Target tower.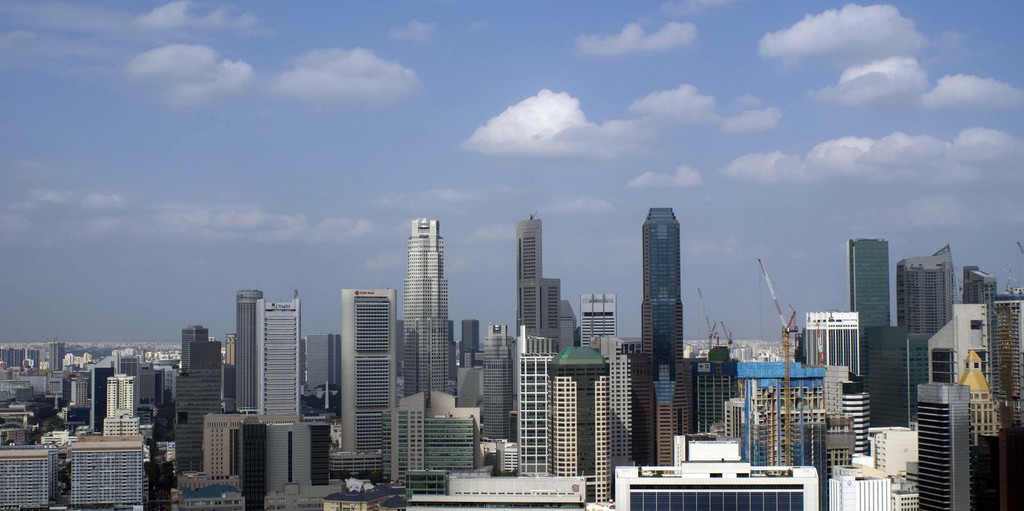
Target region: [x1=514, y1=210, x2=566, y2=359].
